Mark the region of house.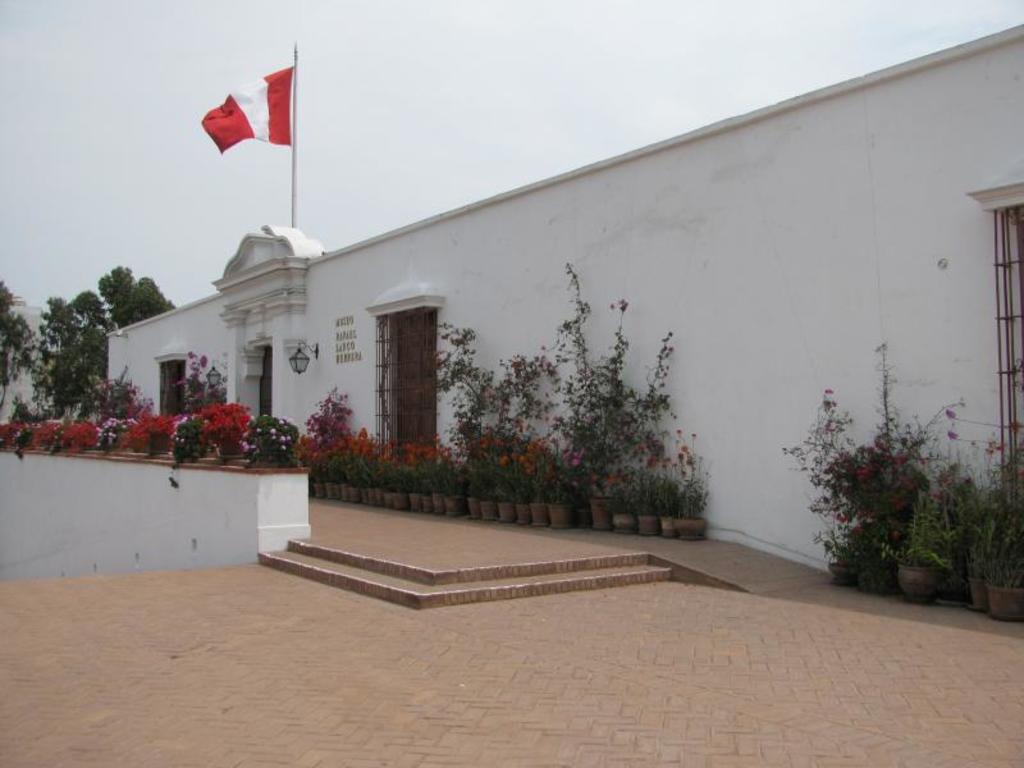
Region: x1=96 y1=24 x2=1023 y2=643.
